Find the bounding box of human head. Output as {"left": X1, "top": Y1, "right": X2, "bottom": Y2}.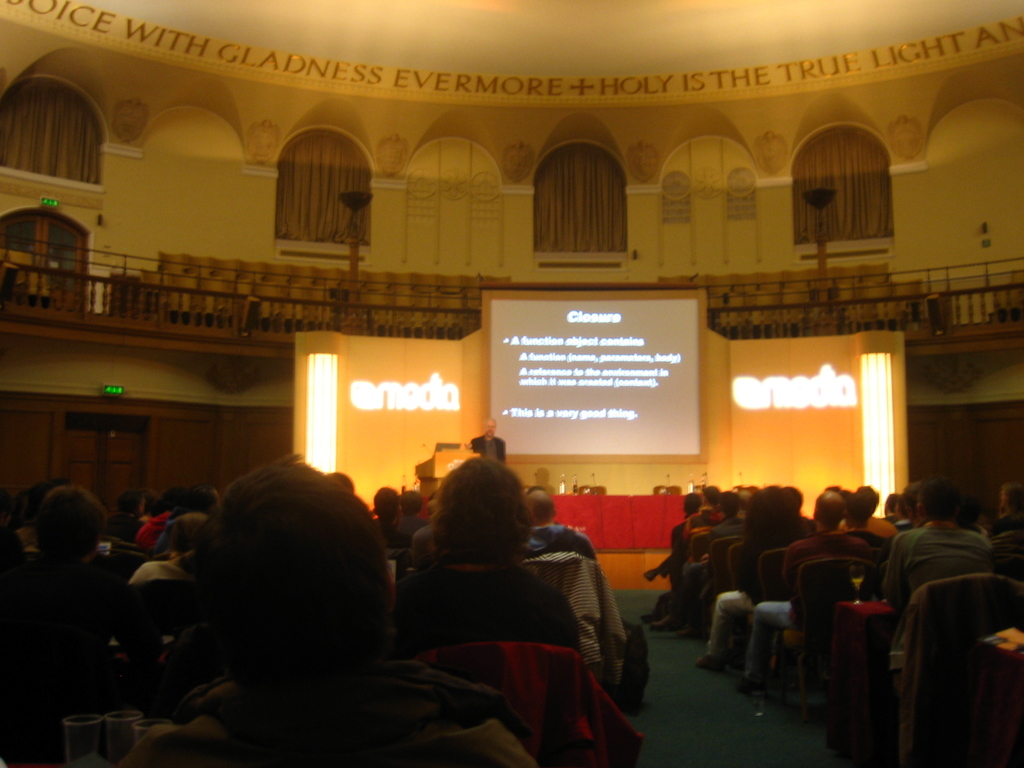
{"left": 424, "top": 451, "right": 527, "bottom": 566}.
